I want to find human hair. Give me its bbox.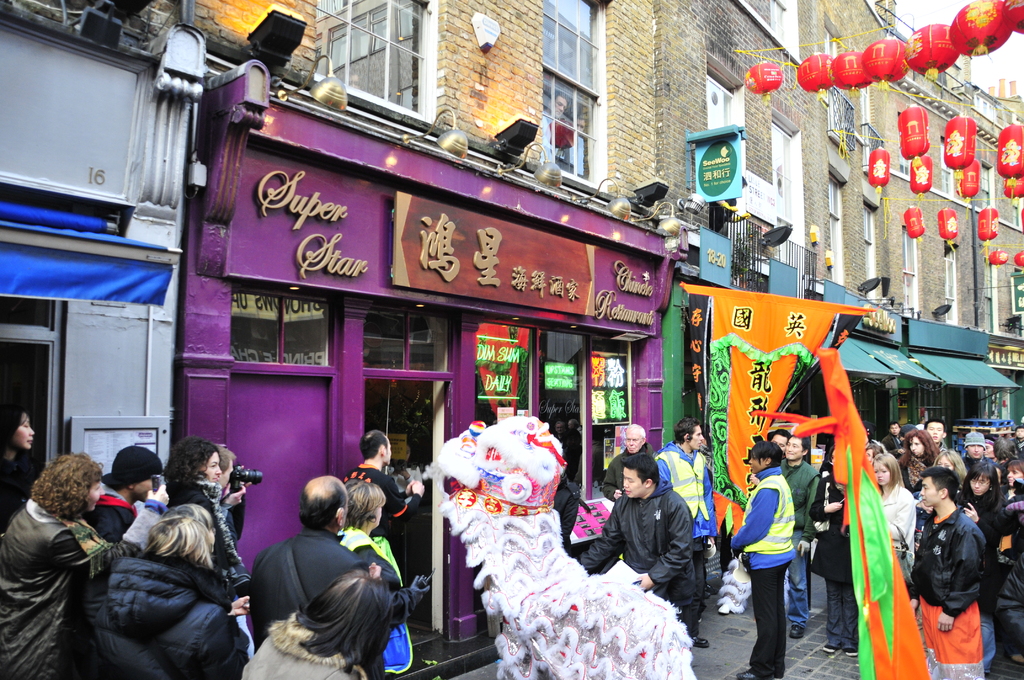
(x1=676, y1=417, x2=701, y2=442).
